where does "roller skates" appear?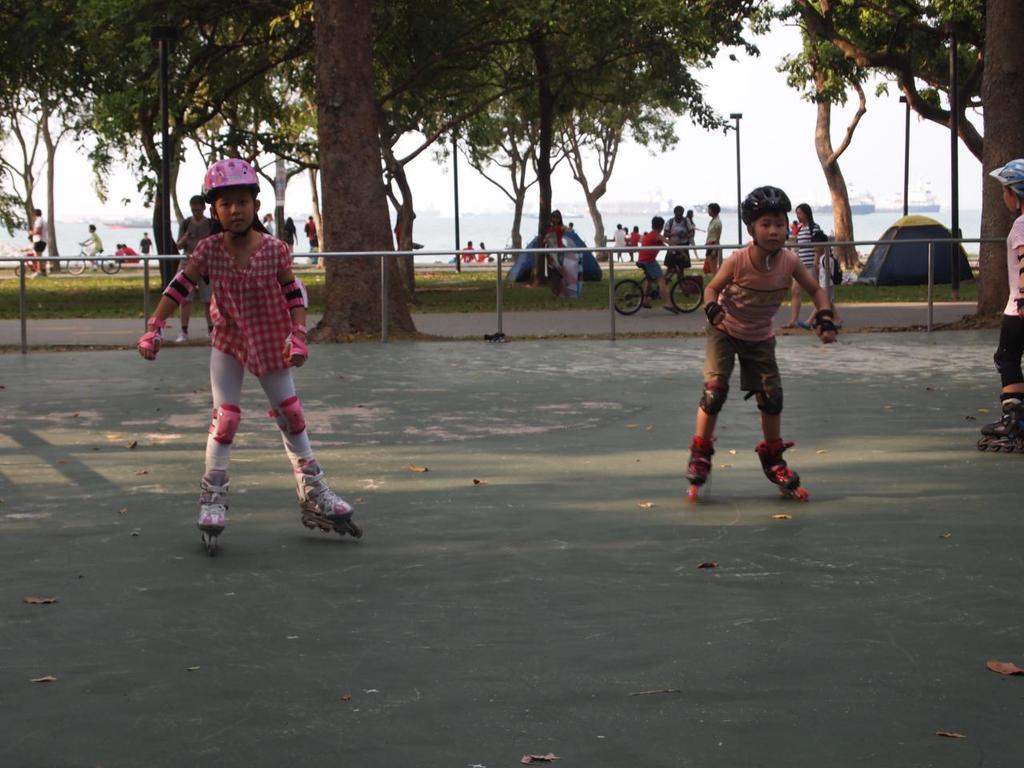
Appears at x1=293 y1=466 x2=362 y2=539.
